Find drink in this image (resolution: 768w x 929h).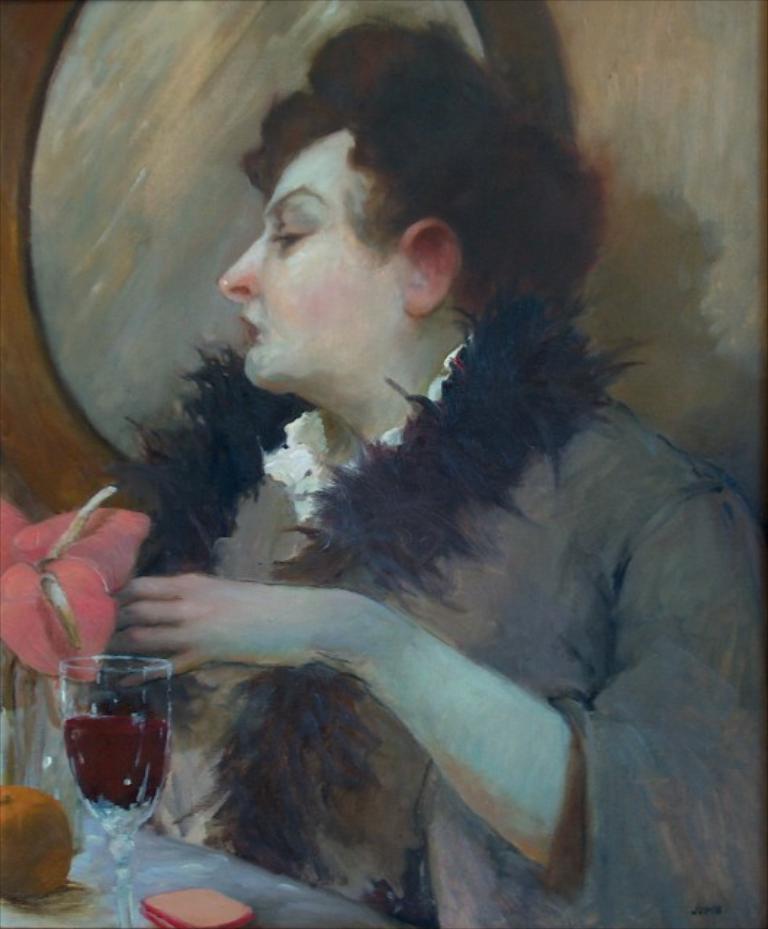
65:708:171:817.
